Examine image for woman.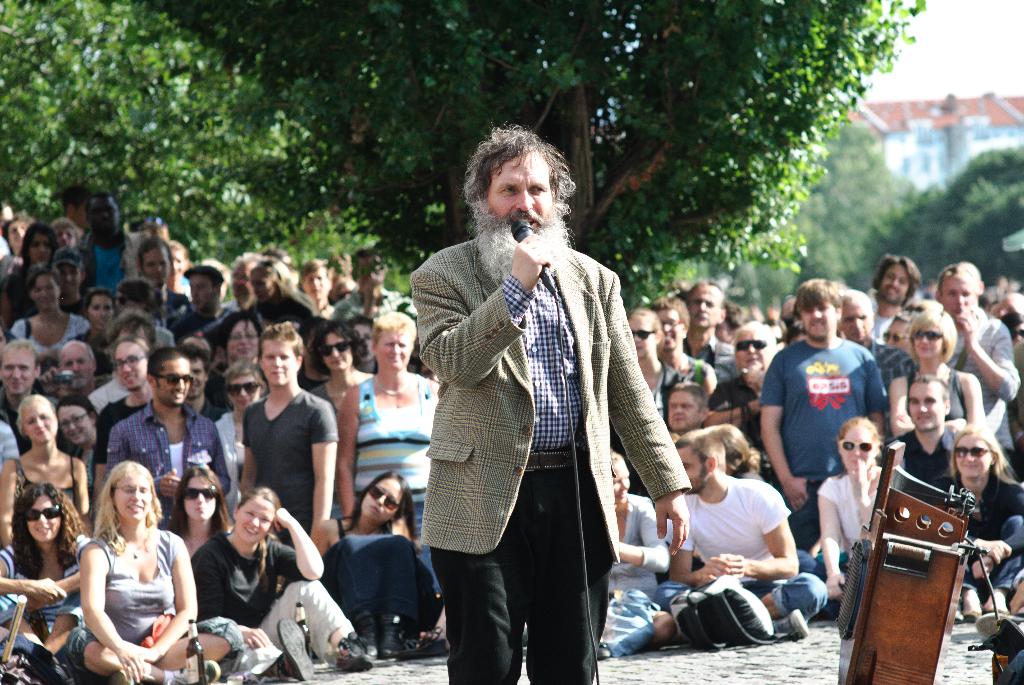
Examination result: crop(0, 484, 86, 681).
